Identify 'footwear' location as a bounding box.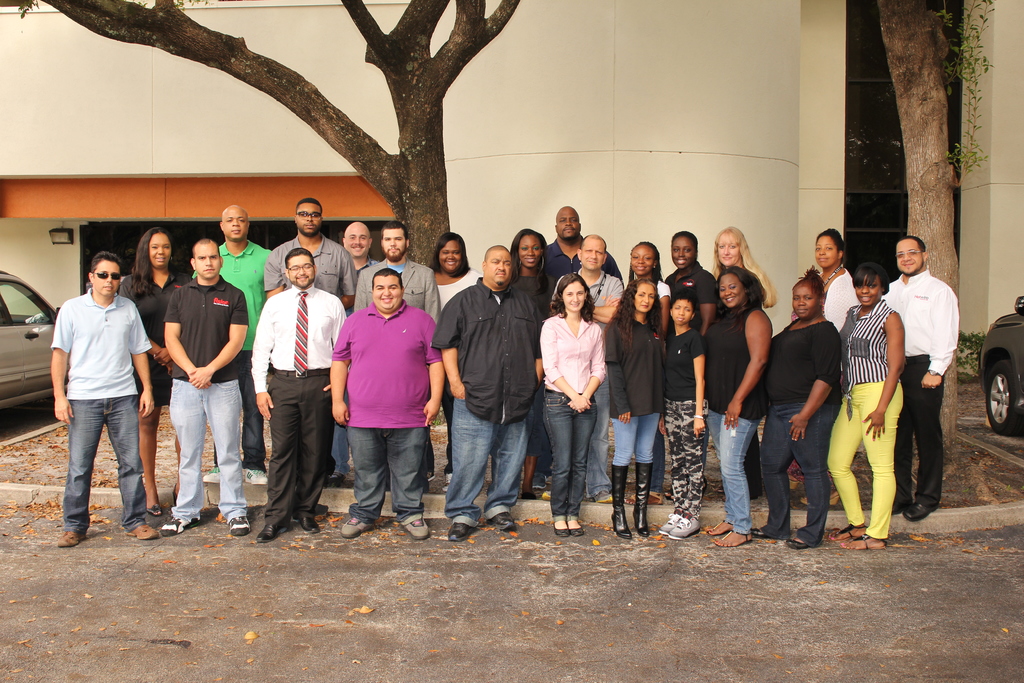
<region>204, 468, 218, 481</region>.
